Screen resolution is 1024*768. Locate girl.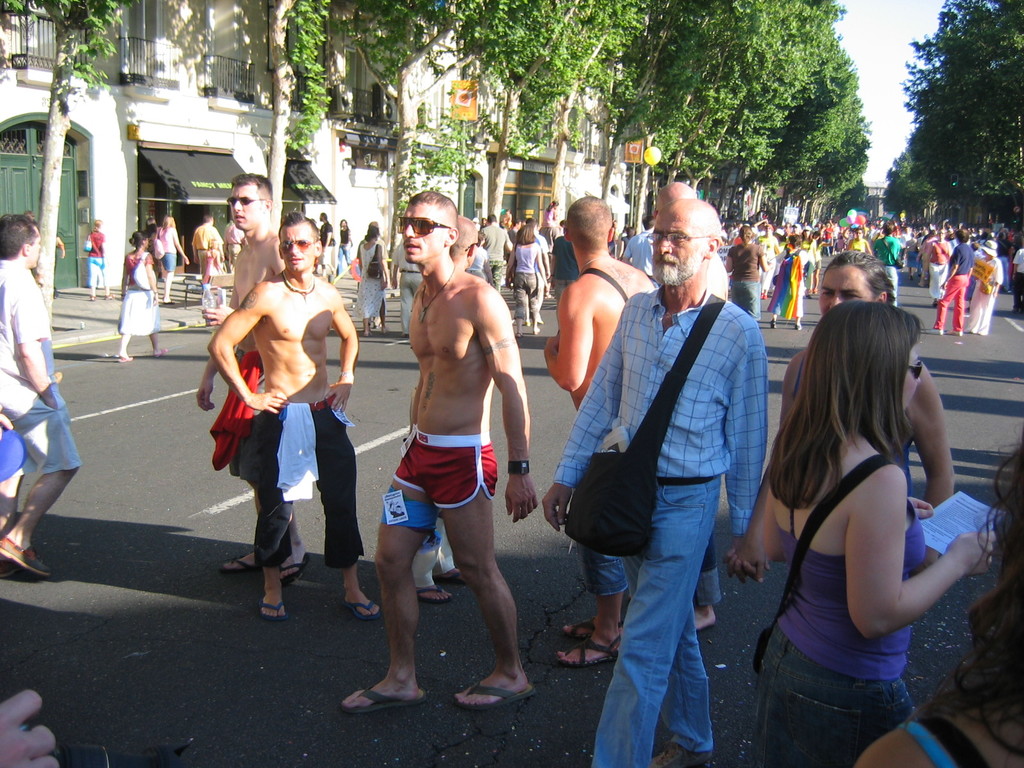
[x1=724, y1=285, x2=996, y2=759].
